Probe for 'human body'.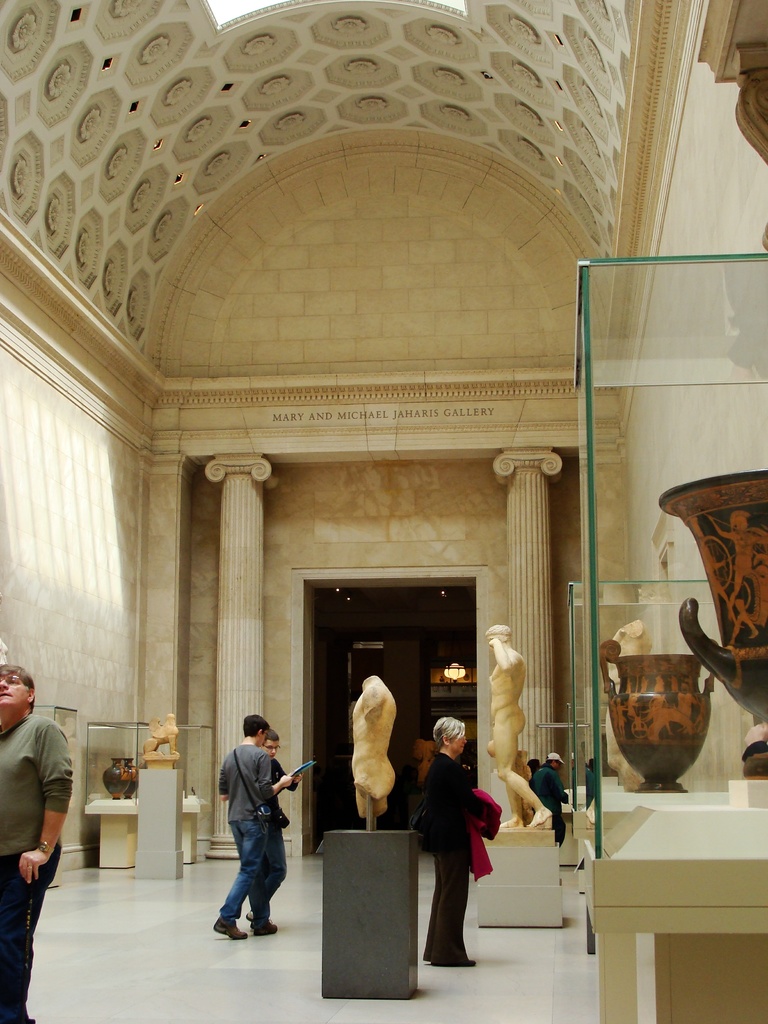
Probe result: <box>215,714,289,938</box>.
